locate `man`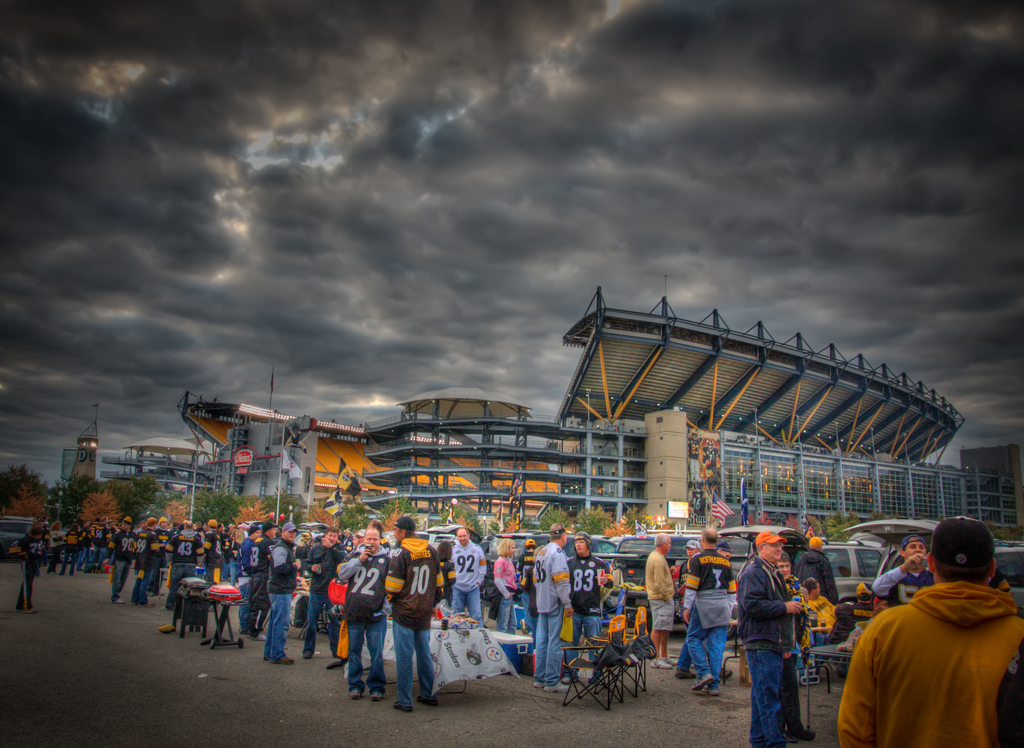
529, 521, 578, 692
